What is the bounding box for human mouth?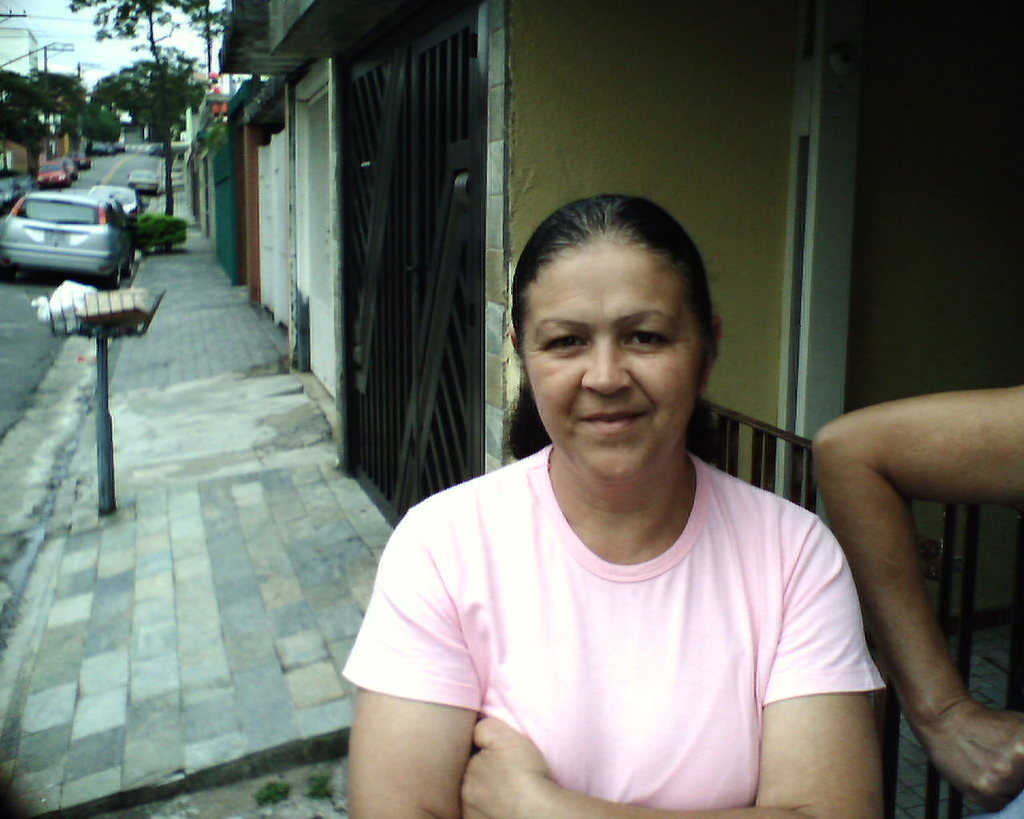
box=[578, 409, 648, 431].
